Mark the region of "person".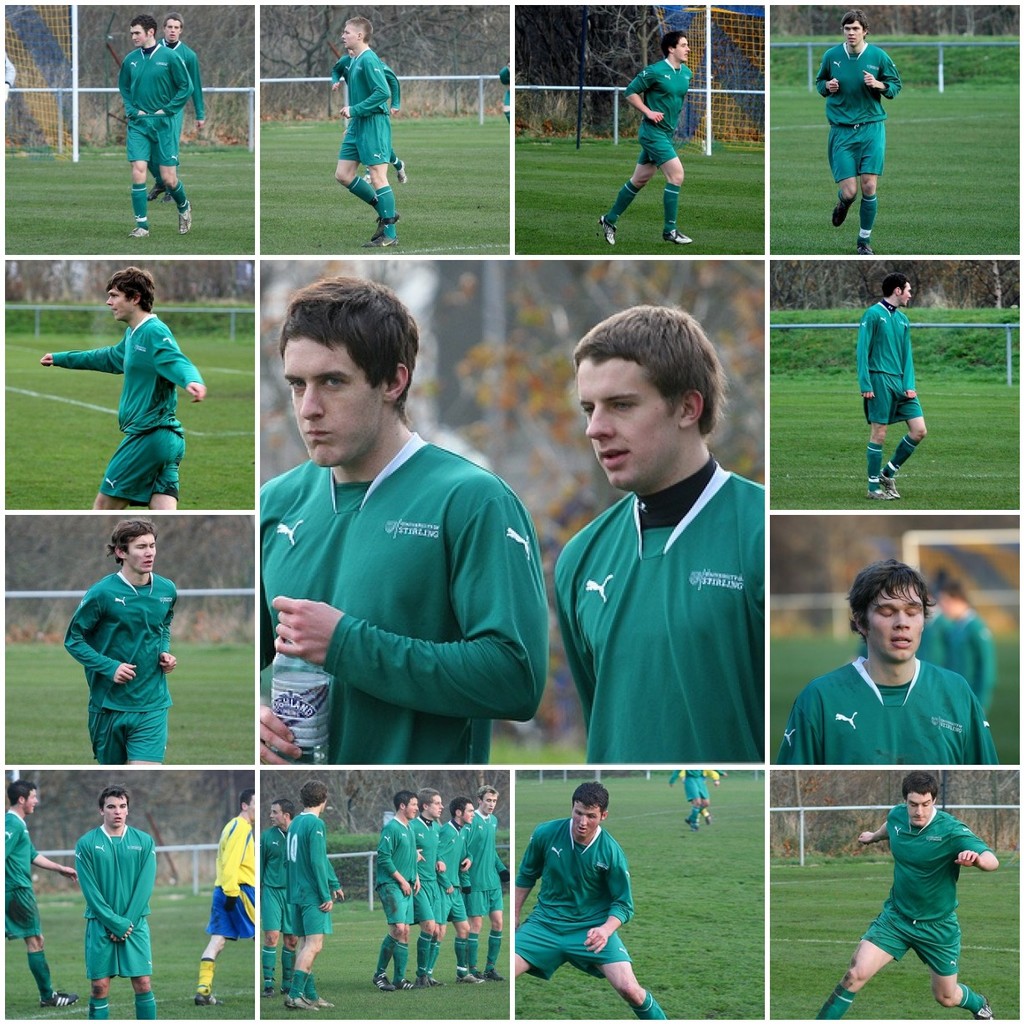
Region: 64, 517, 180, 769.
